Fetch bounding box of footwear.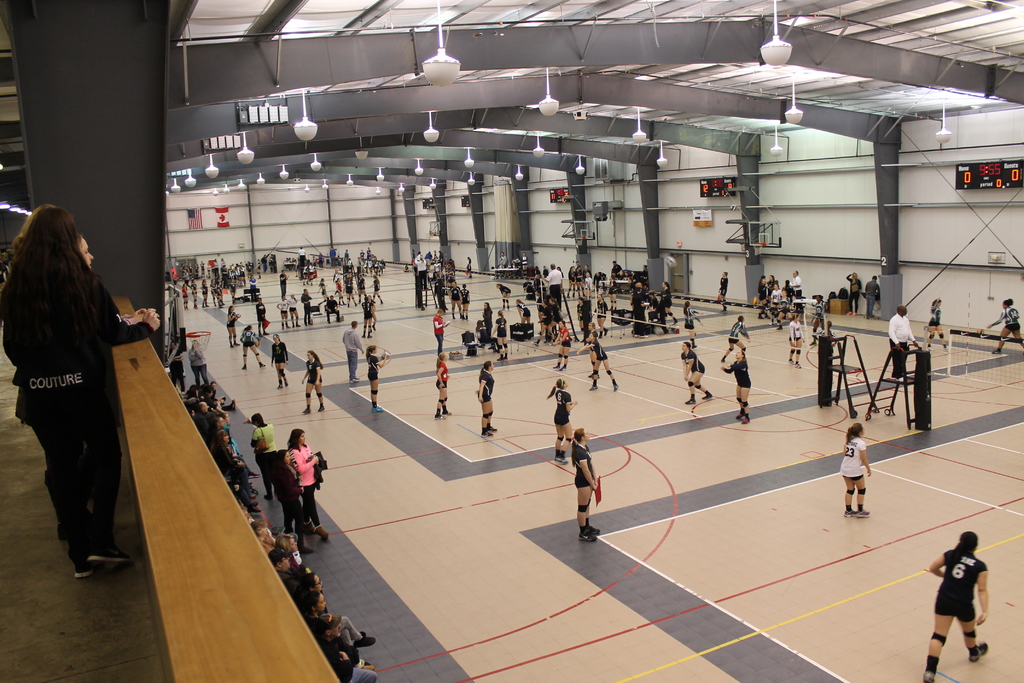
Bbox: rect(88, 529, 124, 555).
